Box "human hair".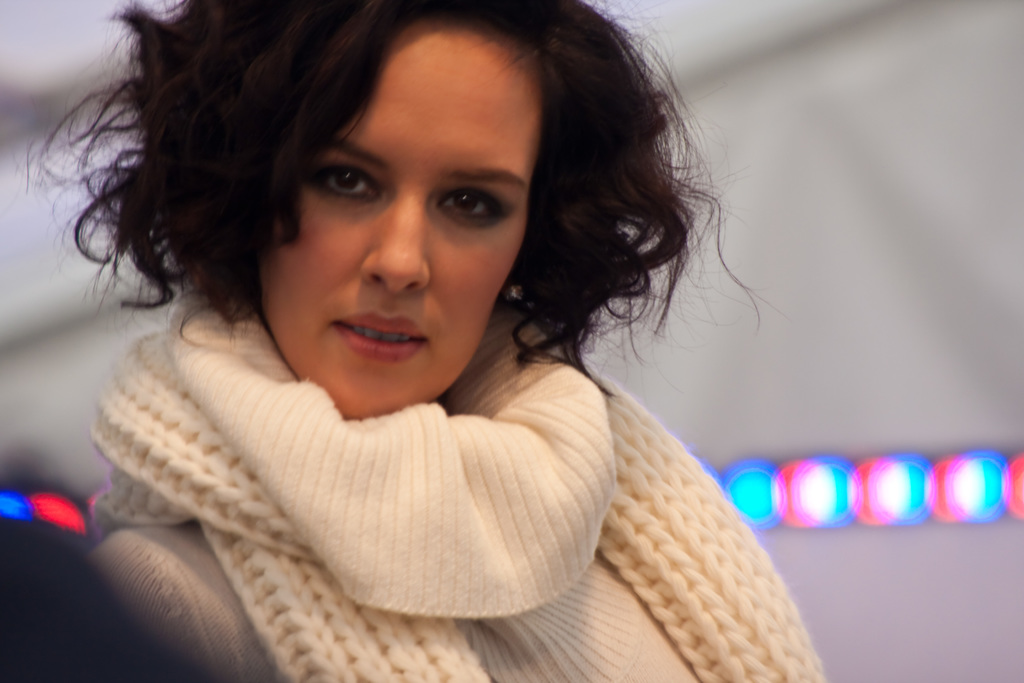
box(22, 0, 752, 398).
